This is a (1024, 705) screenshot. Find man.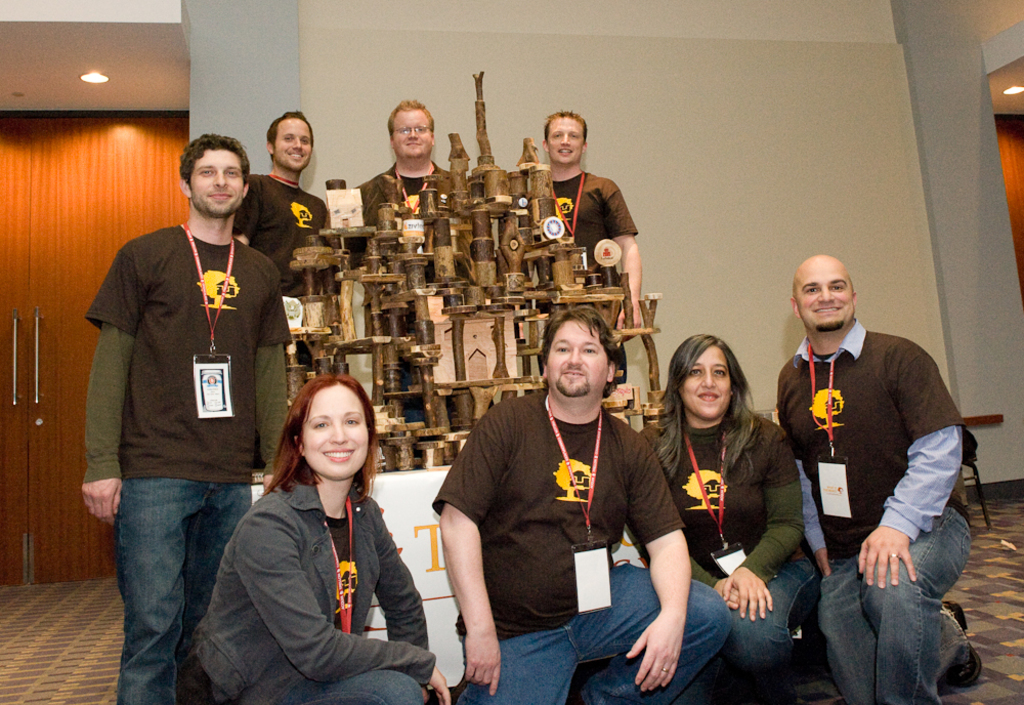
Bounding box: left=353, top=97, right=449, bottom=266.
